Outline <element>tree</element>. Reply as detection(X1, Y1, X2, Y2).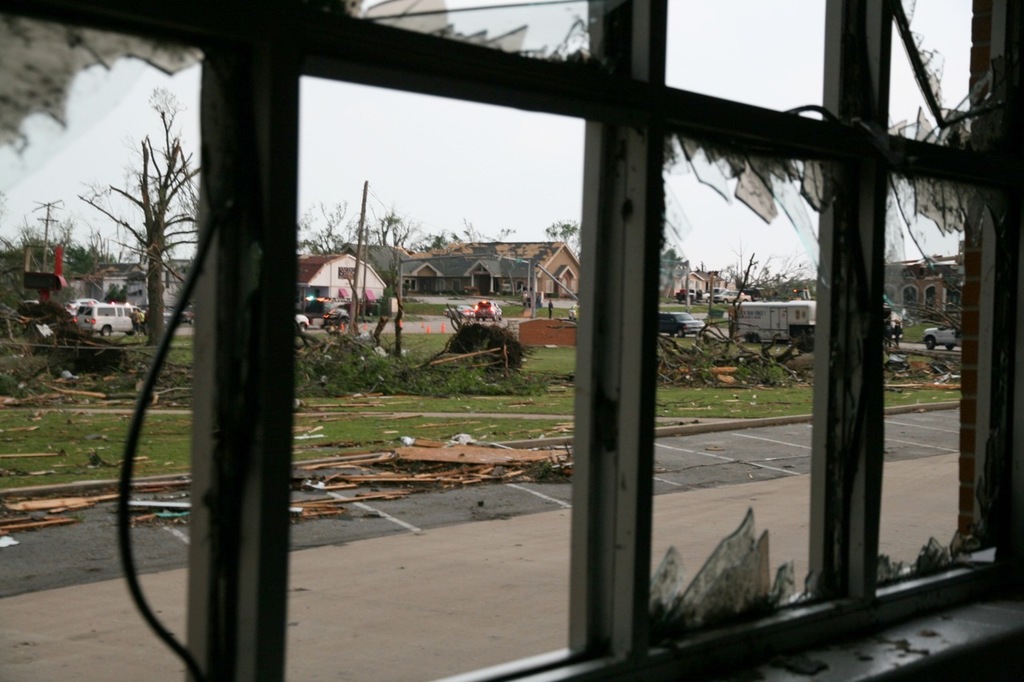
detection(548, 220, 578, 255).
